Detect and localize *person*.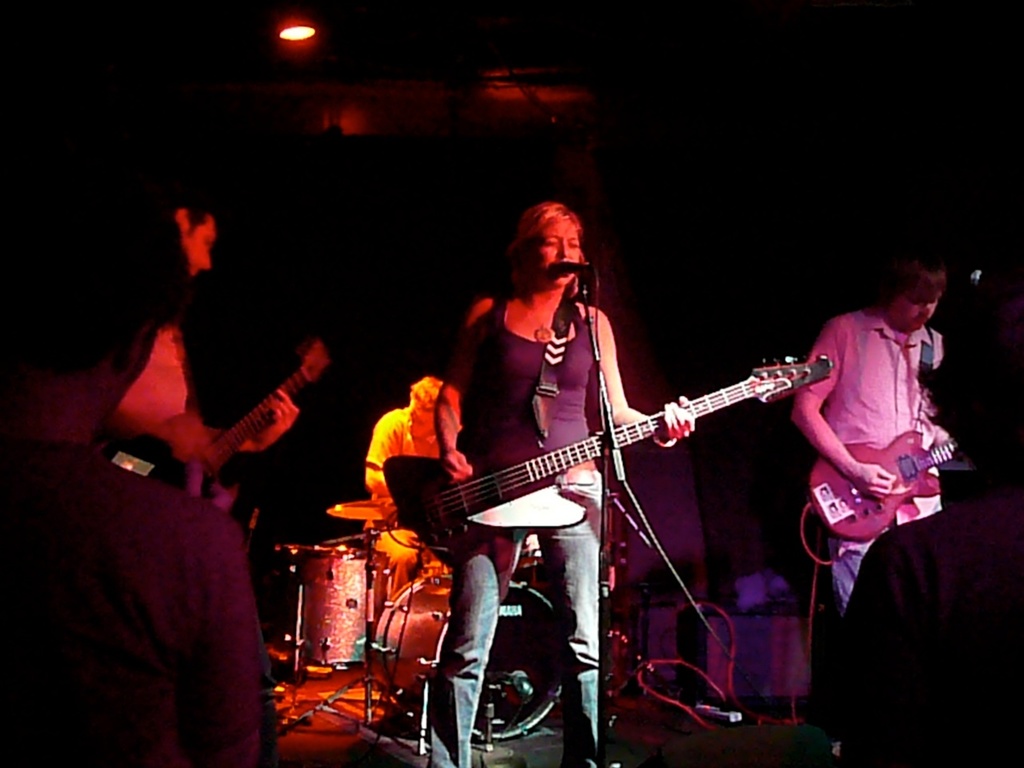
Localized at select_region(786, 254, 947, 622).
